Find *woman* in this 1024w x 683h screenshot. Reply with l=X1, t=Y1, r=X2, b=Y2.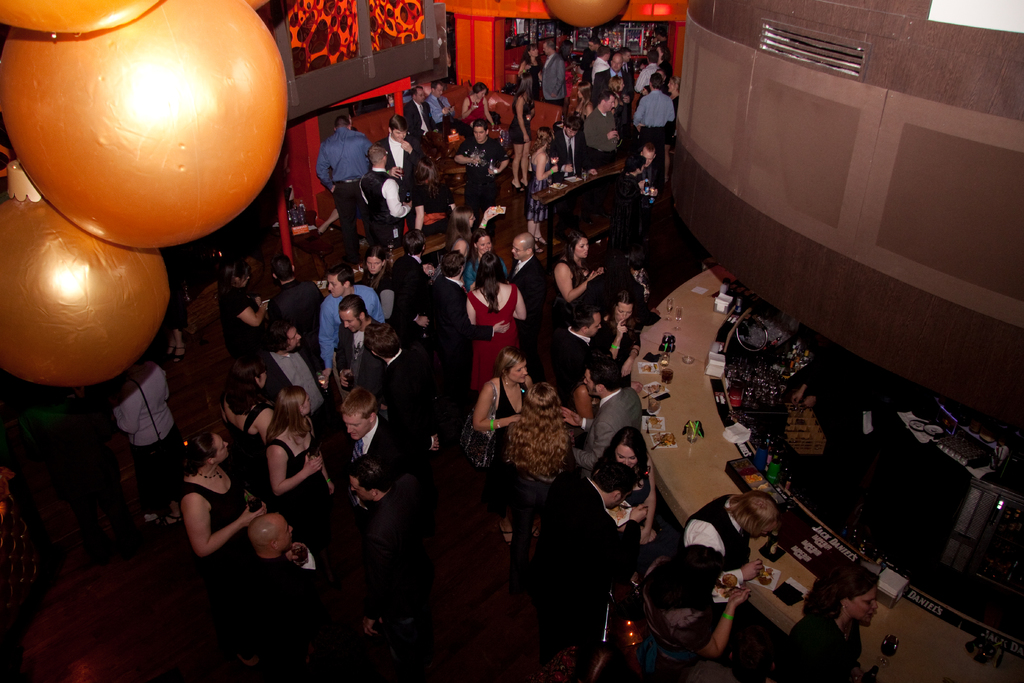
l=354, t=233, r=399, b=304.
